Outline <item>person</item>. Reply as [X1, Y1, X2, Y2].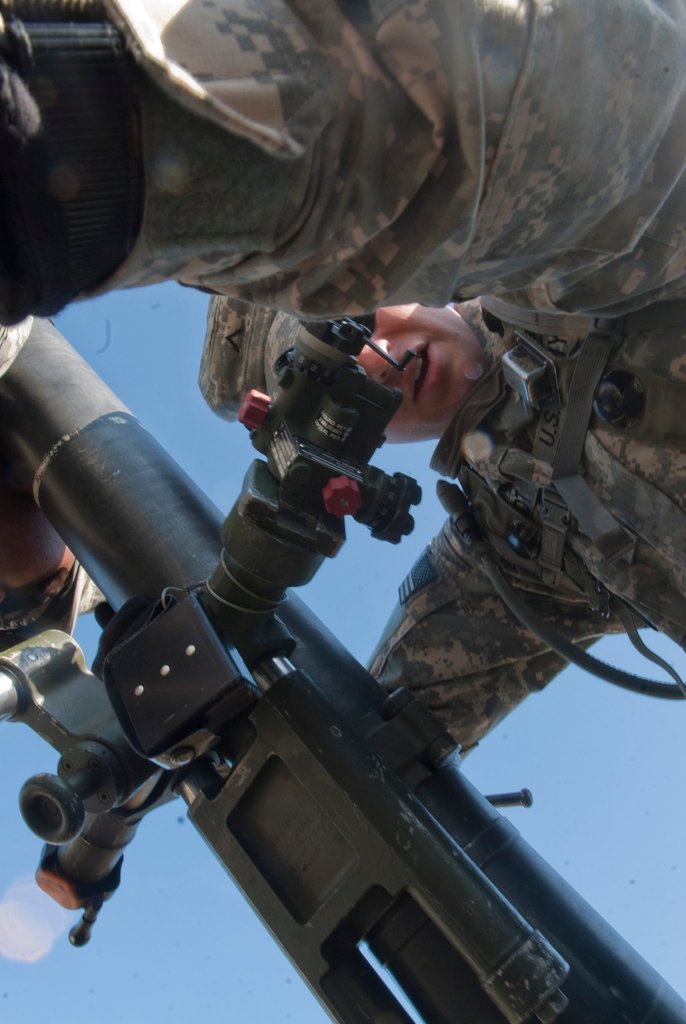
[0, 462, 108, 657].
